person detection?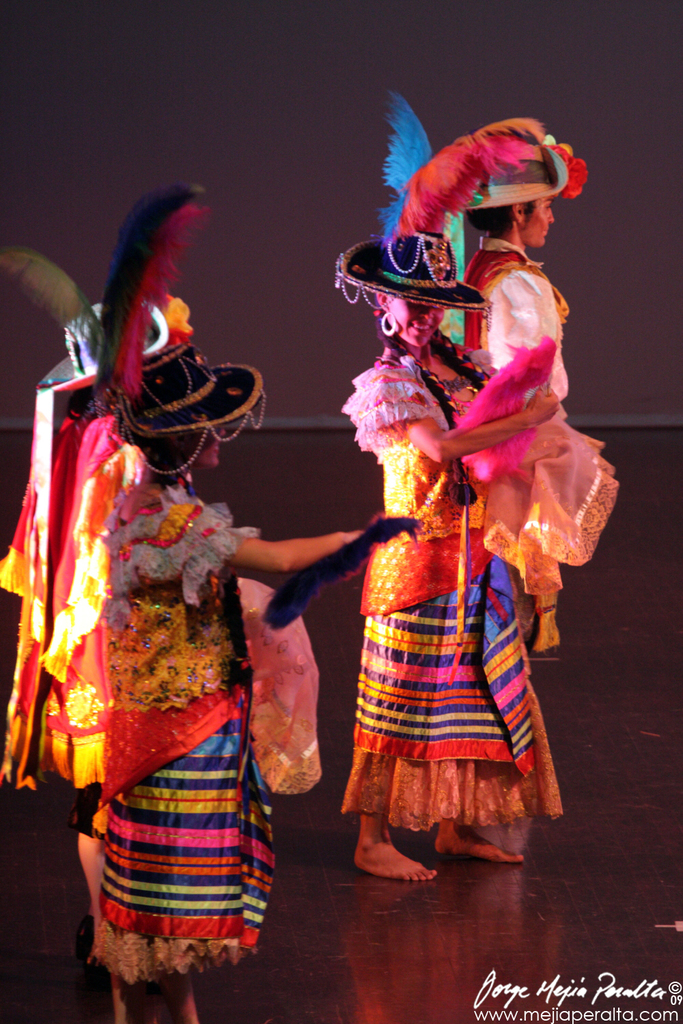
l=459, t=112, r=607, b=653
